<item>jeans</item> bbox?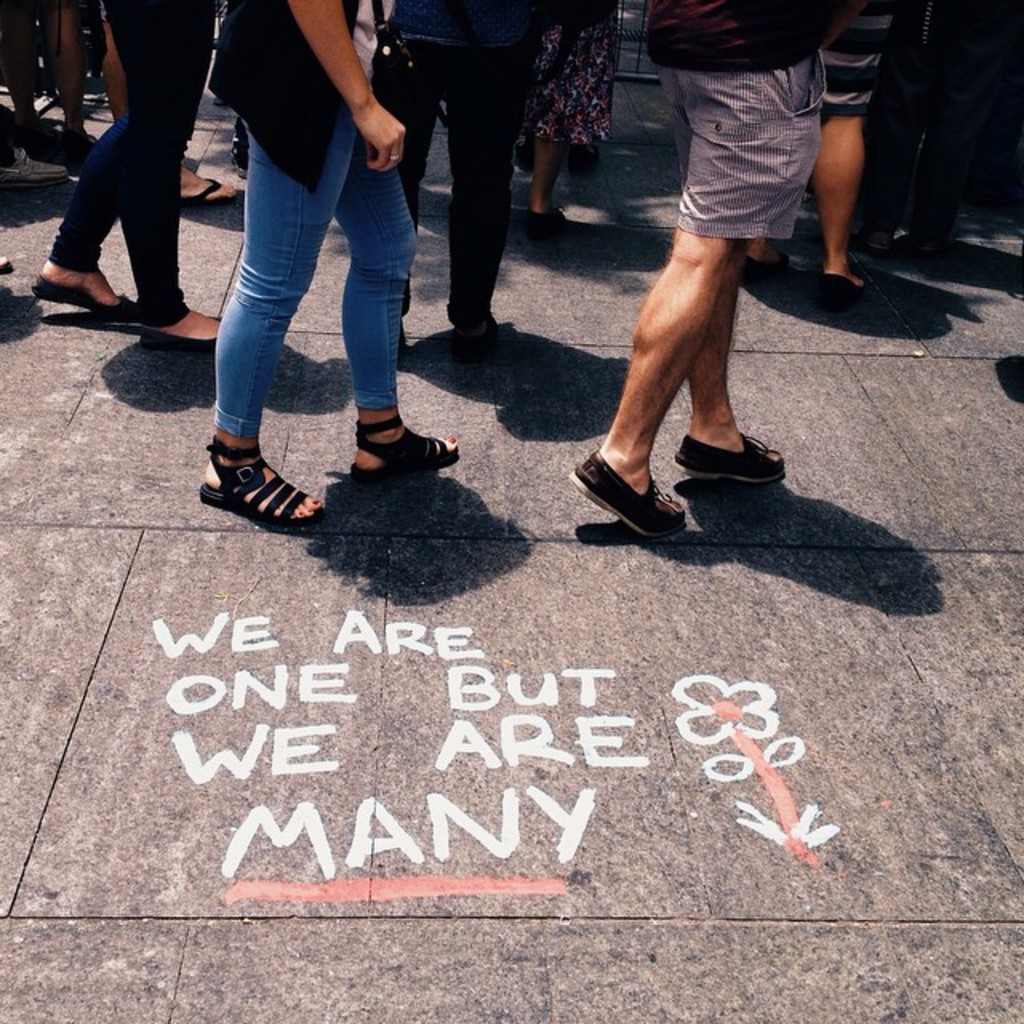
<region>38, 10, 211, 338</region>
